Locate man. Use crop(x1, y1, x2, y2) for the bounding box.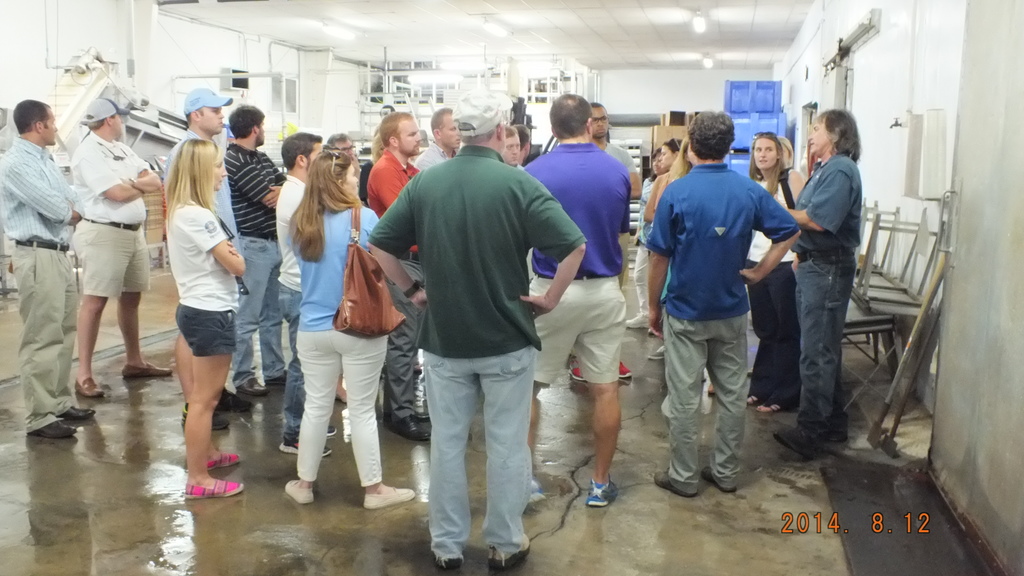
crop(590, 100, 641, 196).
